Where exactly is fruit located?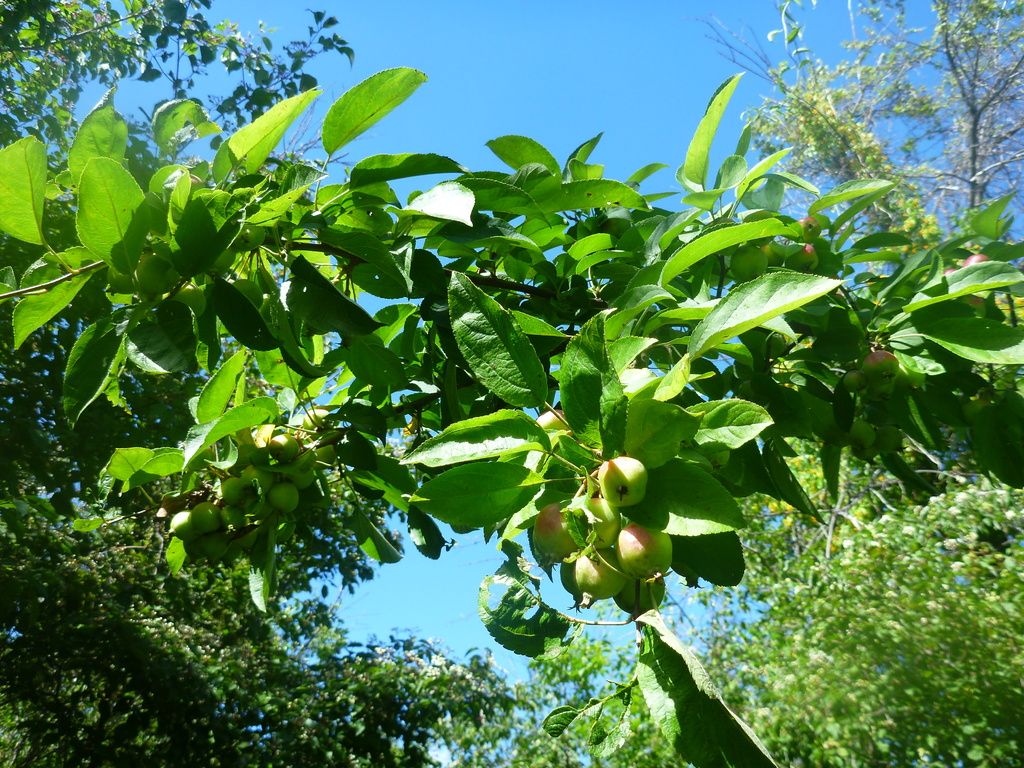
Its bounding box is detection(785, 243, 819, 274).
